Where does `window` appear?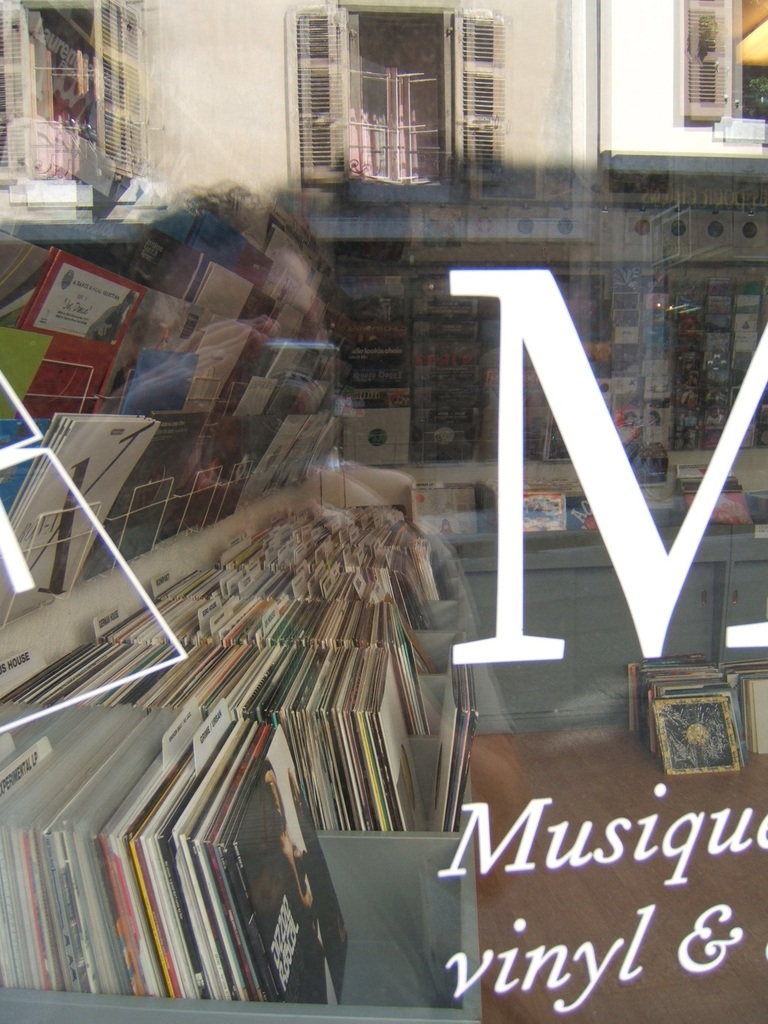
Appears at 682:0:767:143.
